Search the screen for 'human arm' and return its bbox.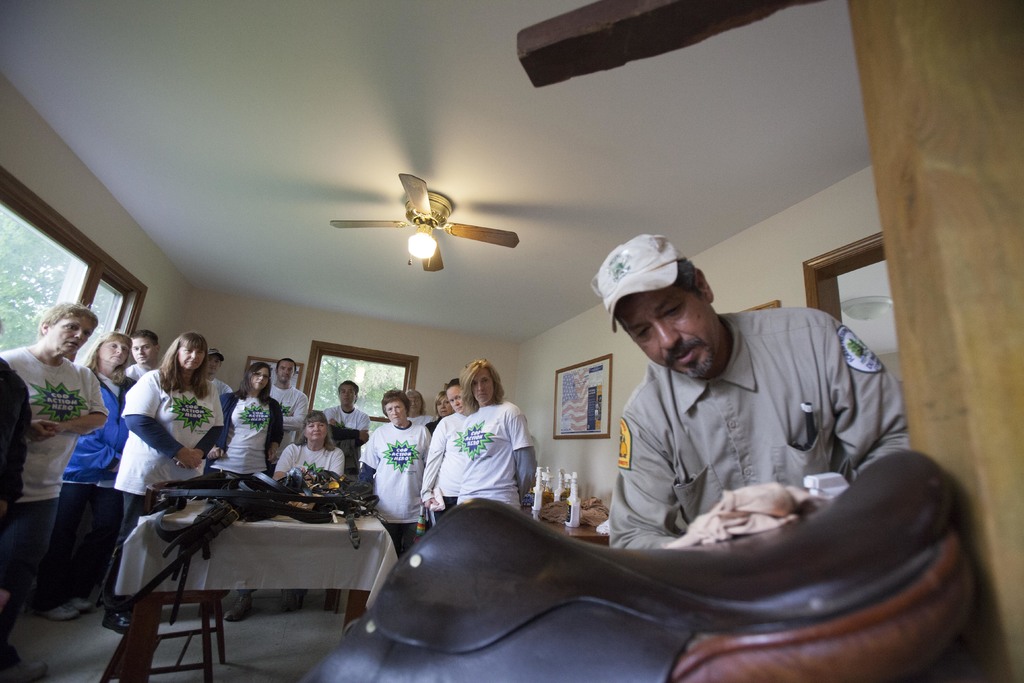
Found: <box>269,441,300,482</box>.
